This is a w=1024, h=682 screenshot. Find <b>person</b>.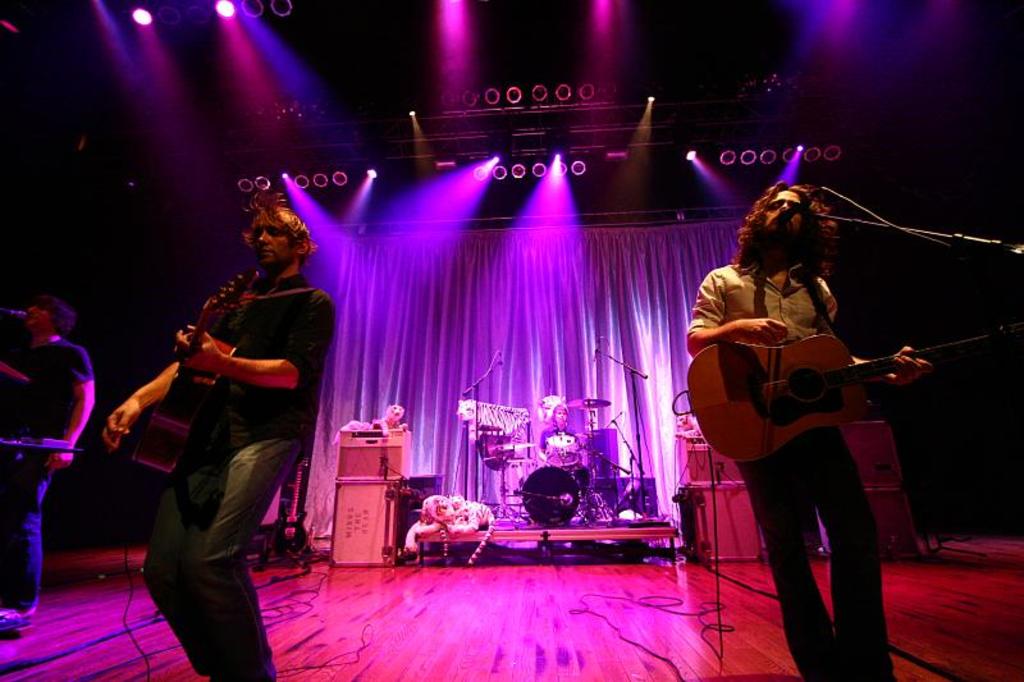
Bounding box: [0, 297, 97, 637].
